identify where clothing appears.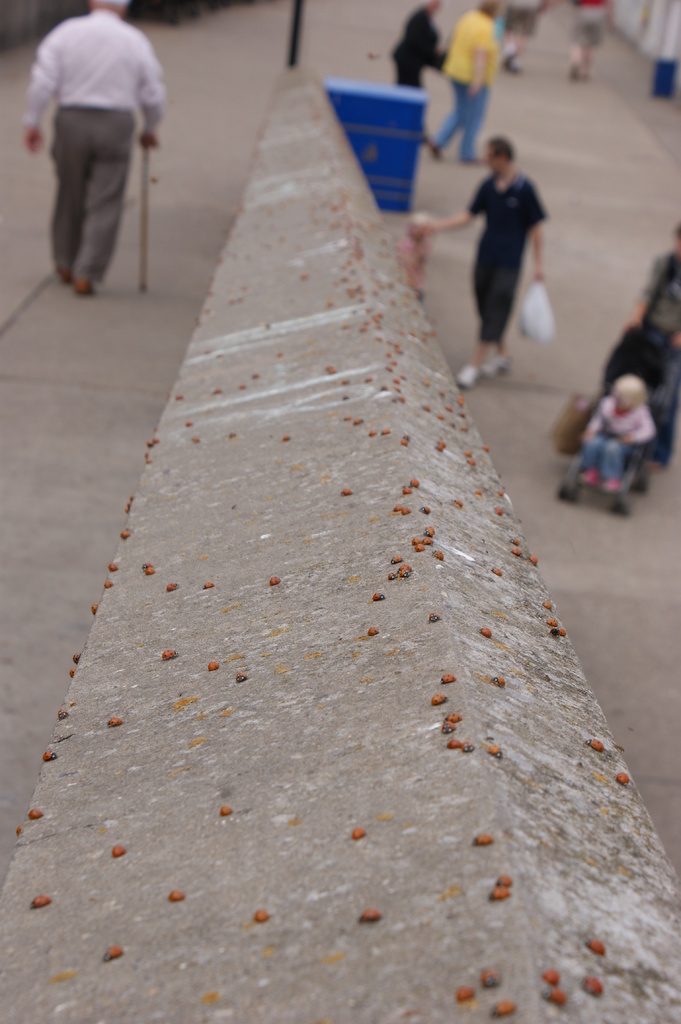
Appears at <box>637,252,680,356</box>.
